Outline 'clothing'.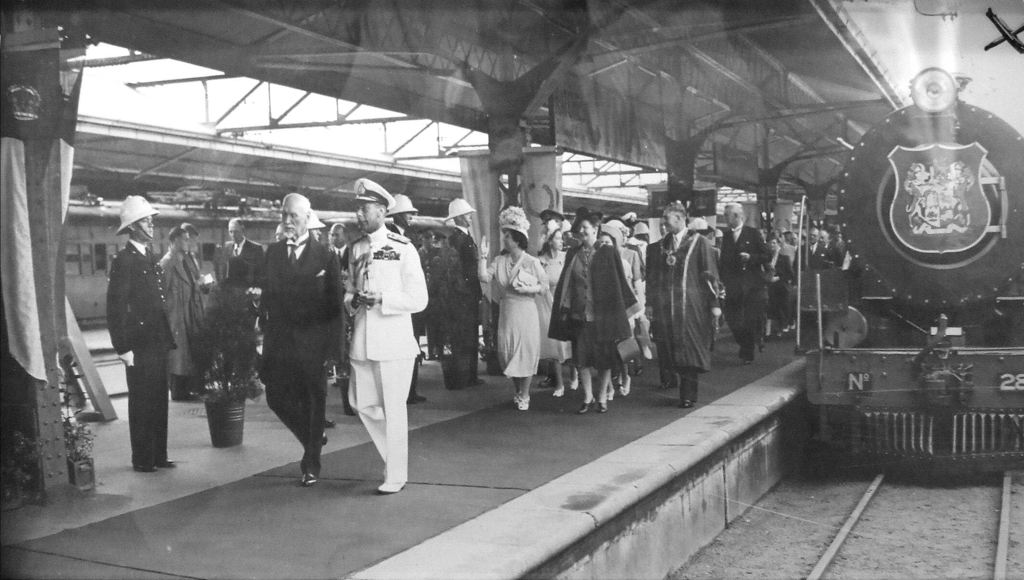
Outline: Rect(209, 237, 257, 294).
